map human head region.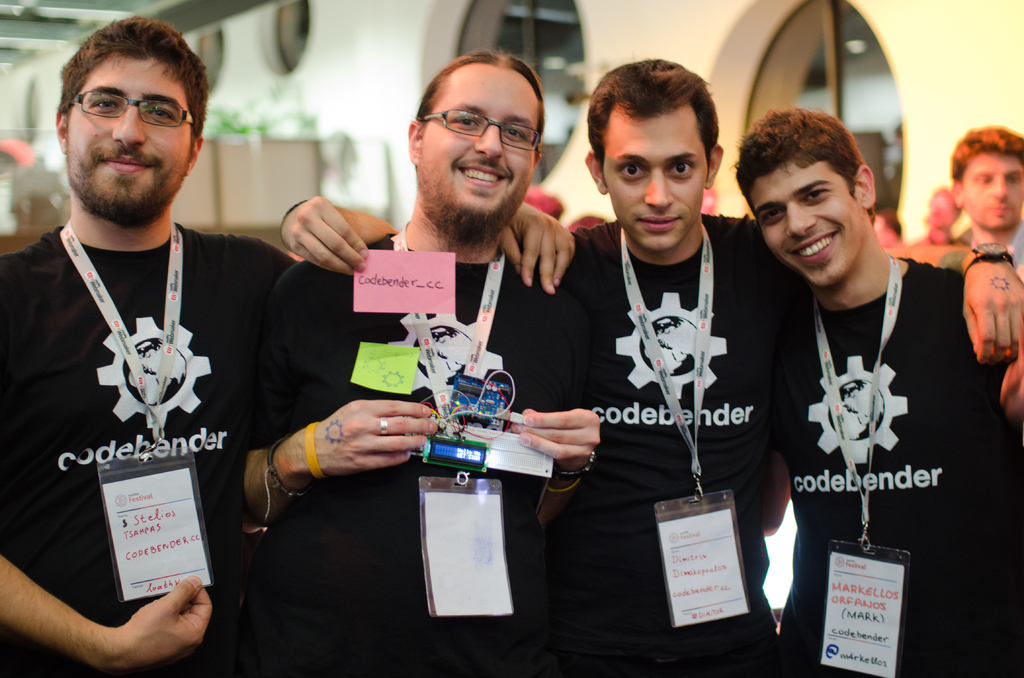
Mapped to select_region(580, 58, 723, 257).
